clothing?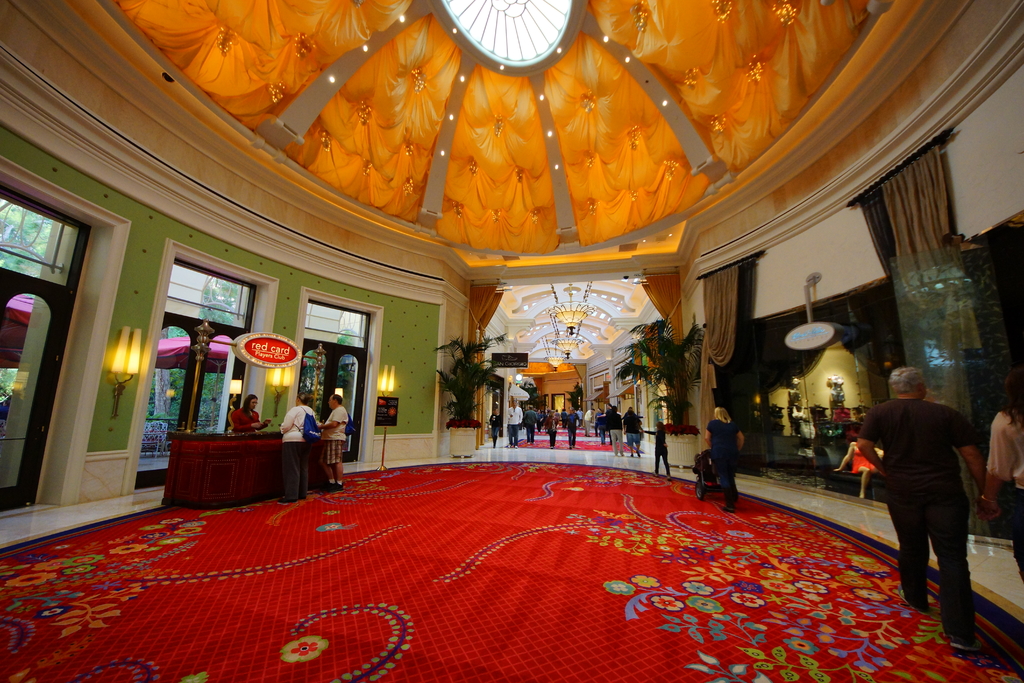
box(232, 407, 261, 443)
